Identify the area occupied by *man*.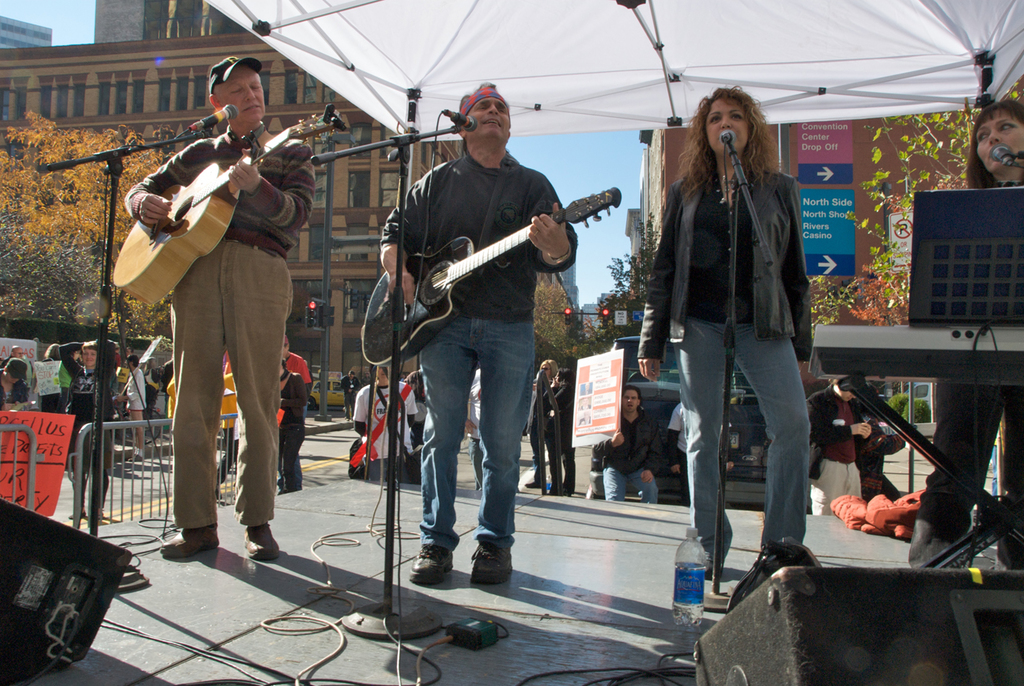
Area: [376, 81, 580, 592].
